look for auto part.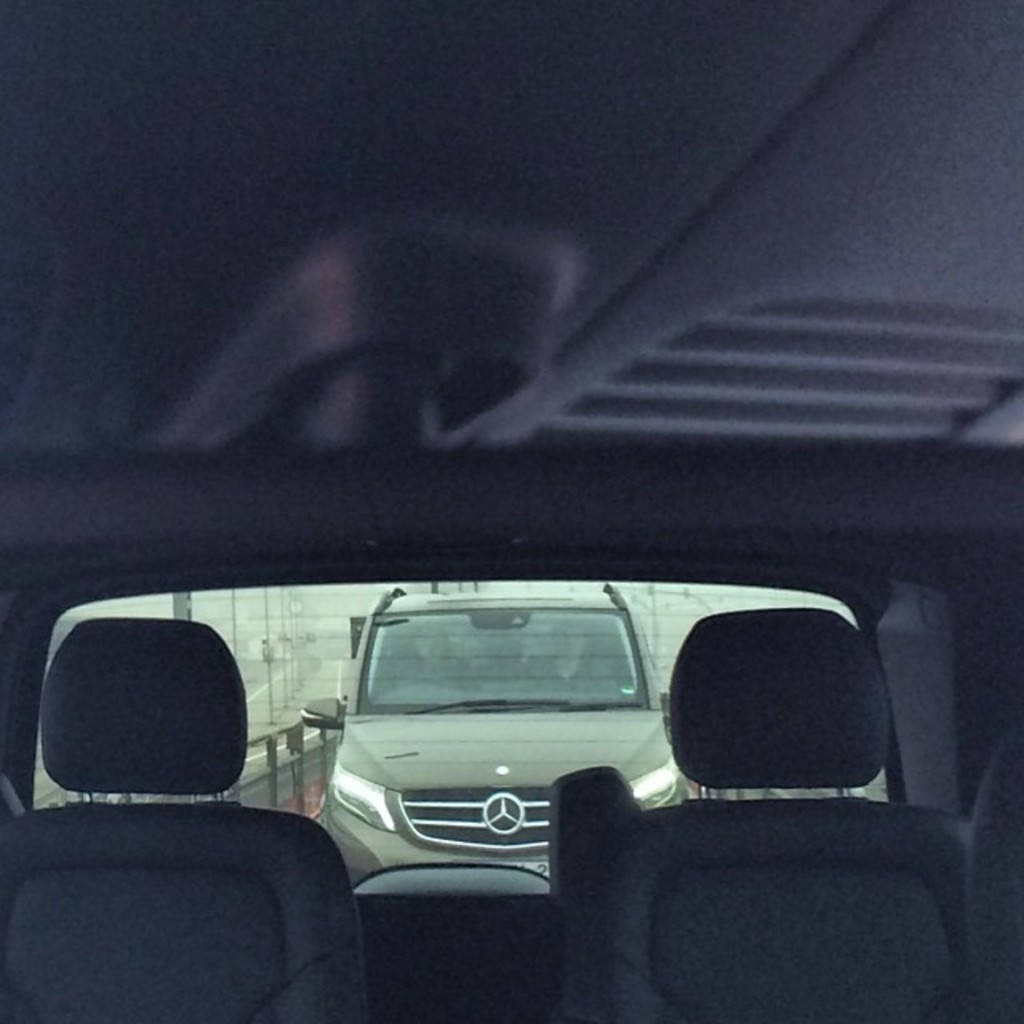
Found: left=0, top=0, right=1022, bottom=1022.
